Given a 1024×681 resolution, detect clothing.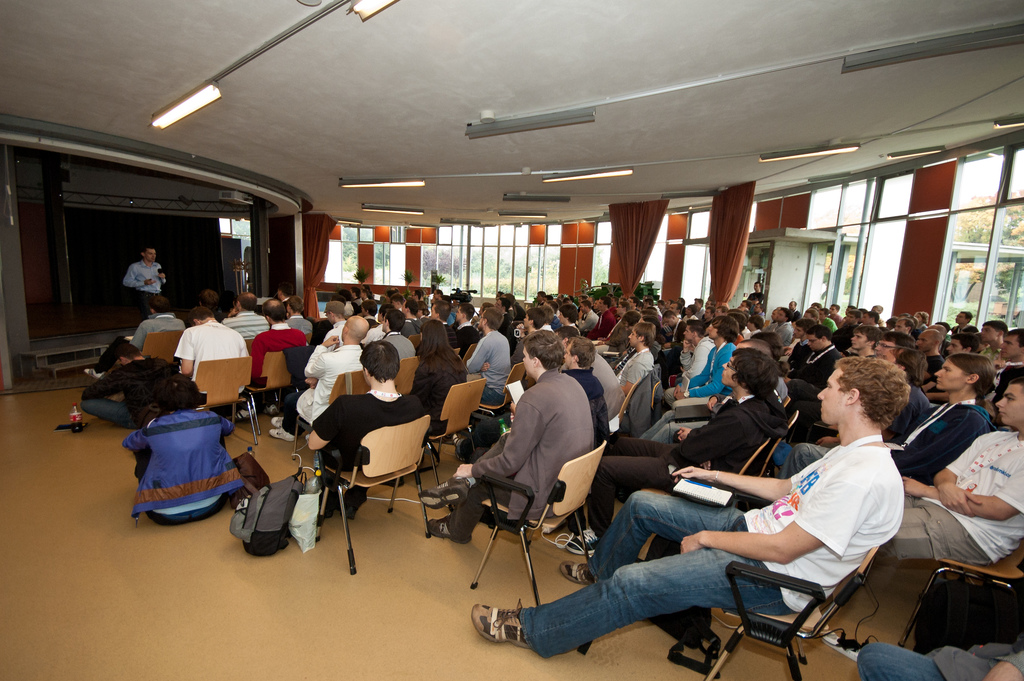
<box>855,621,1023,675</box>.
